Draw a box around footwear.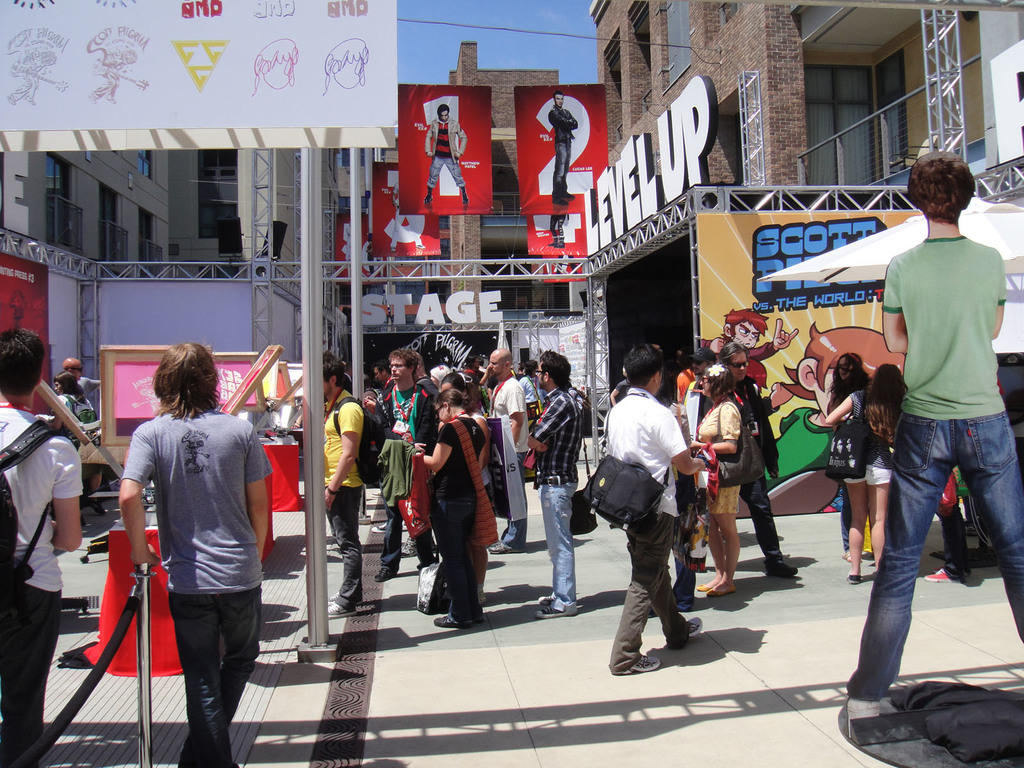
[610, 650, 660, 670].
